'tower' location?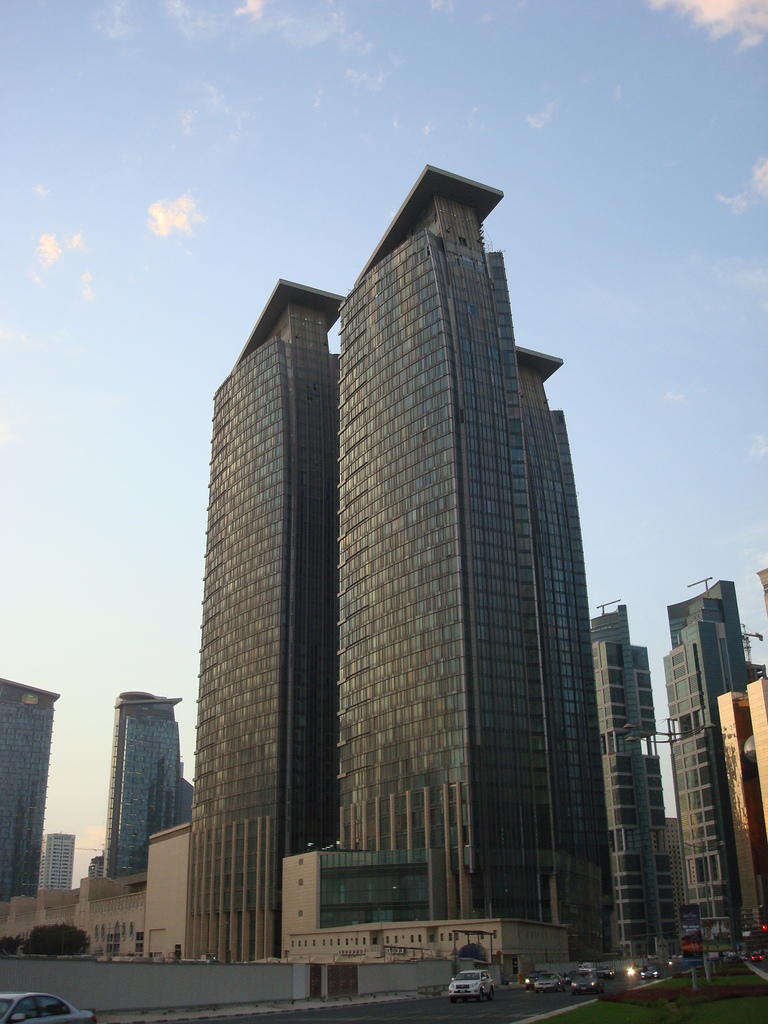
region(0, 680, 52, 916)
